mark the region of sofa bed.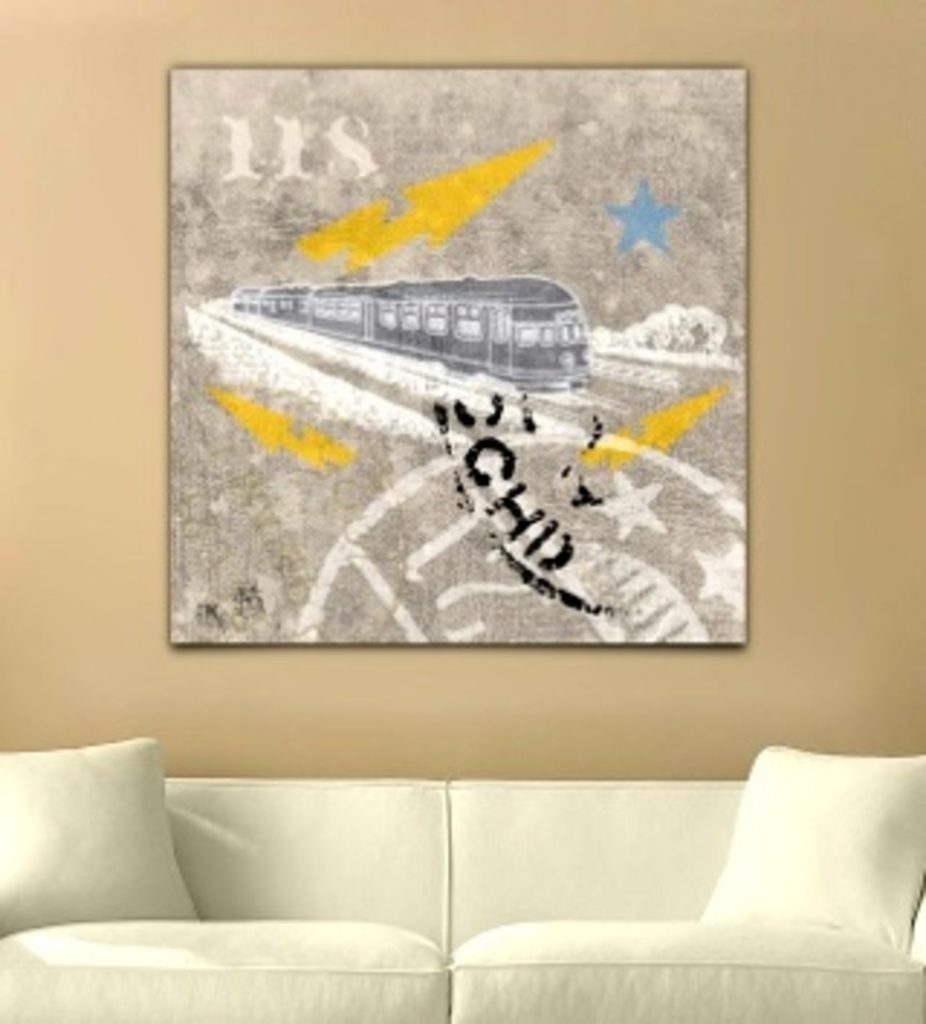
Region: <box>0,723,923,1021</box>.
